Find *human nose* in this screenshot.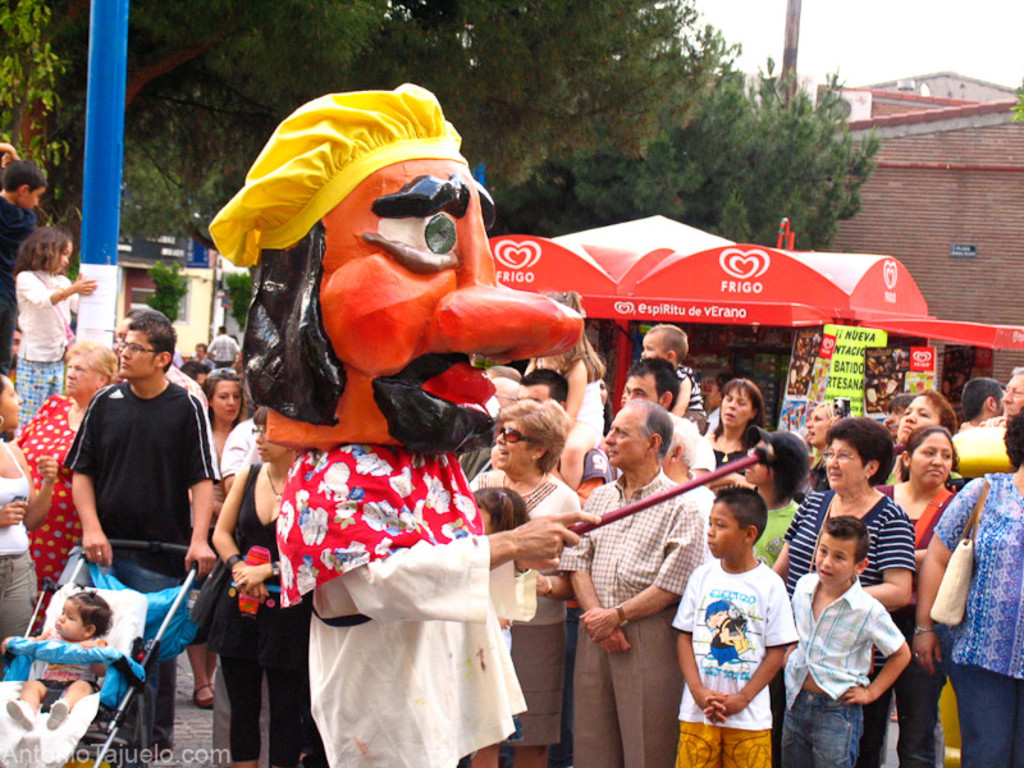
The bounding box for *human nose* is crop(932, 453, 941, 466).
